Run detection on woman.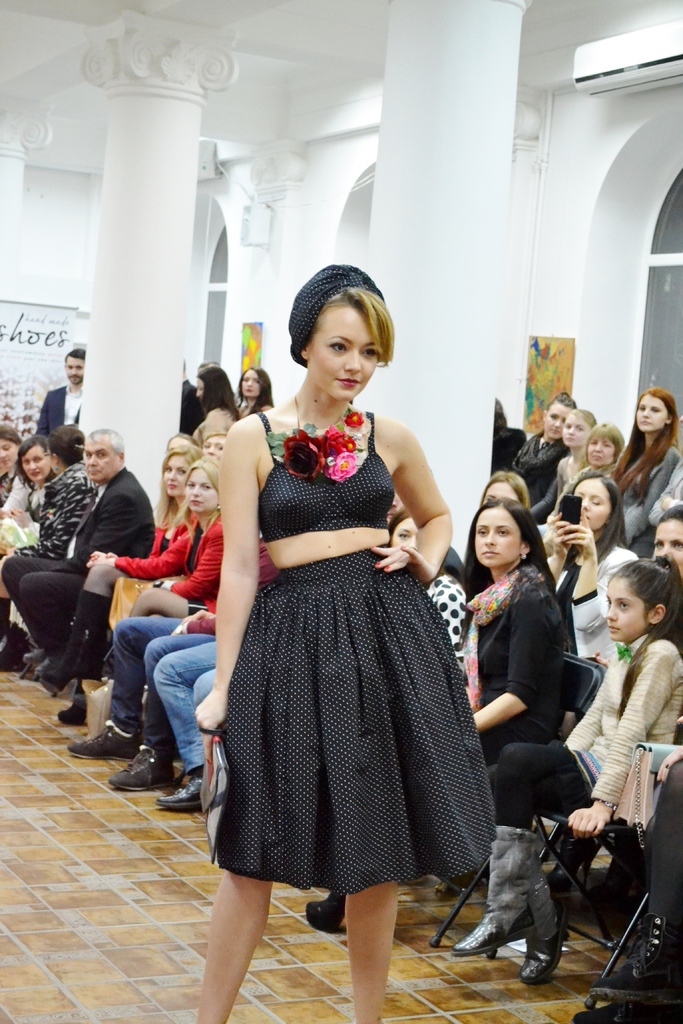
Result: 184/366/246/437.
